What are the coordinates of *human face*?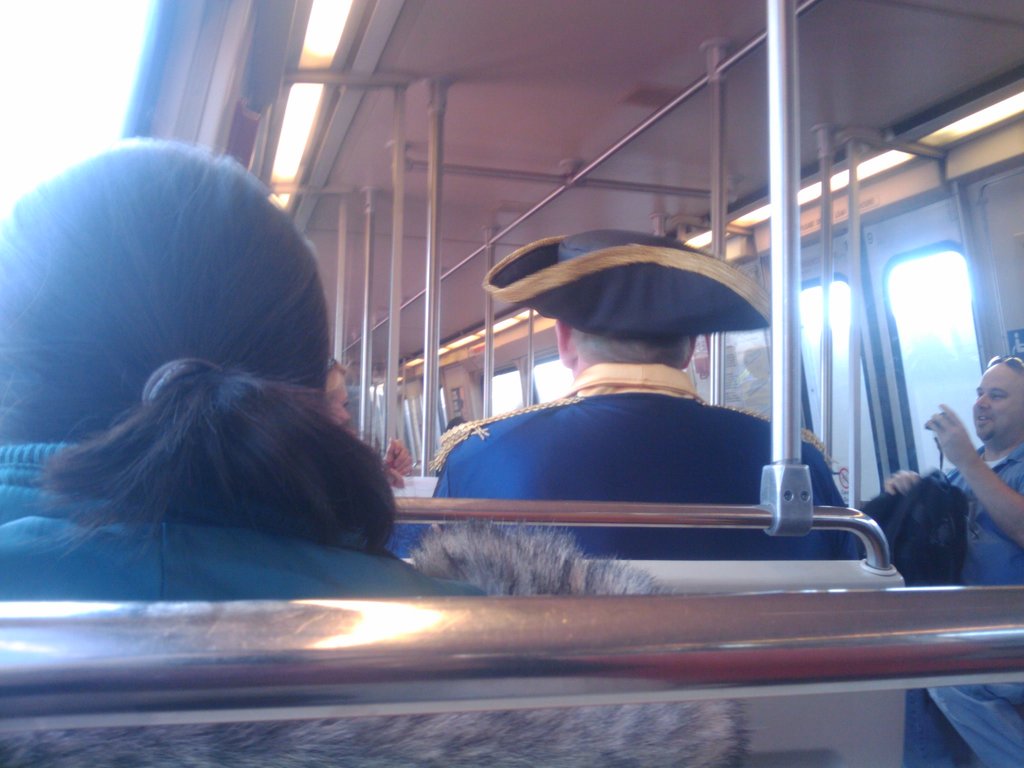
Rect(969, 362, 1023, 438).
